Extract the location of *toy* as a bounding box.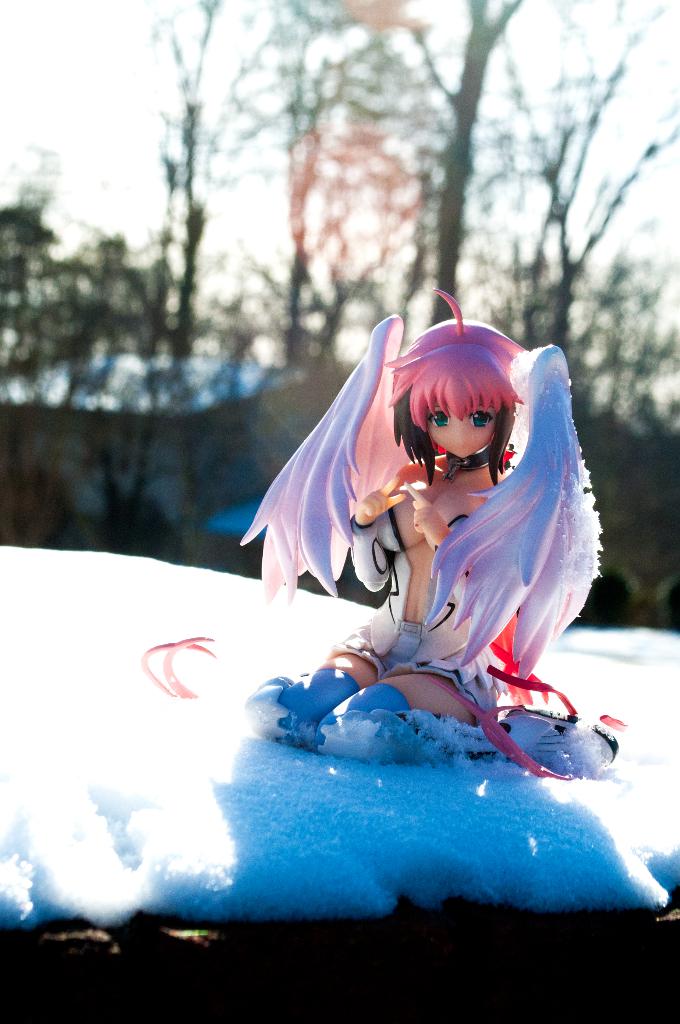
[left=142, top=287, right=630, bottom=780].
